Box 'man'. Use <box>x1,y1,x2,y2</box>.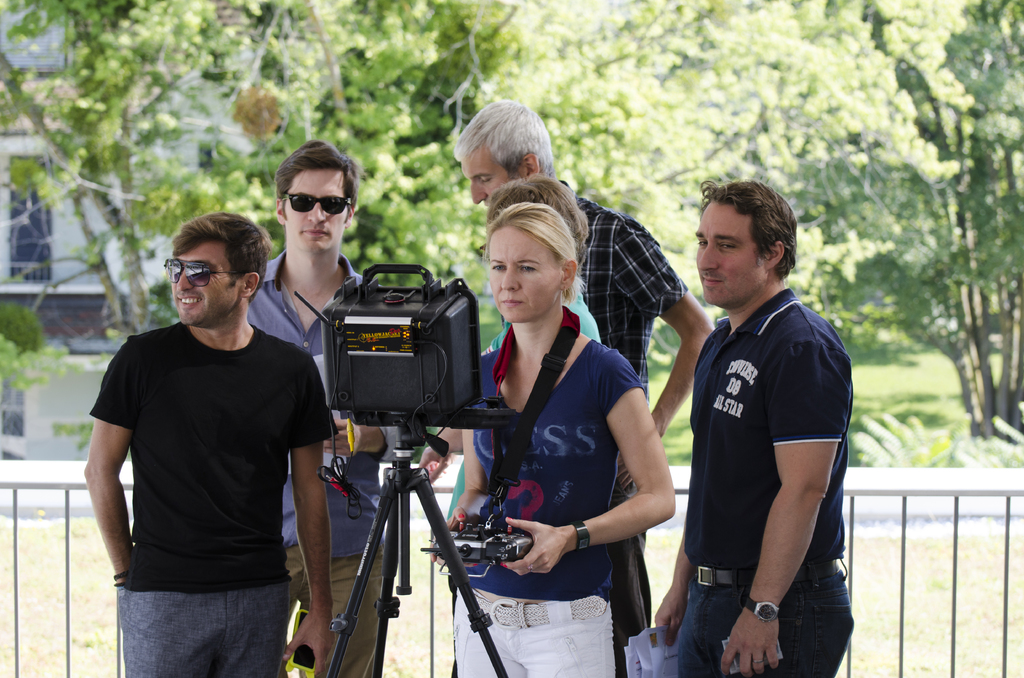
<box>247,129,408,677</box>.
